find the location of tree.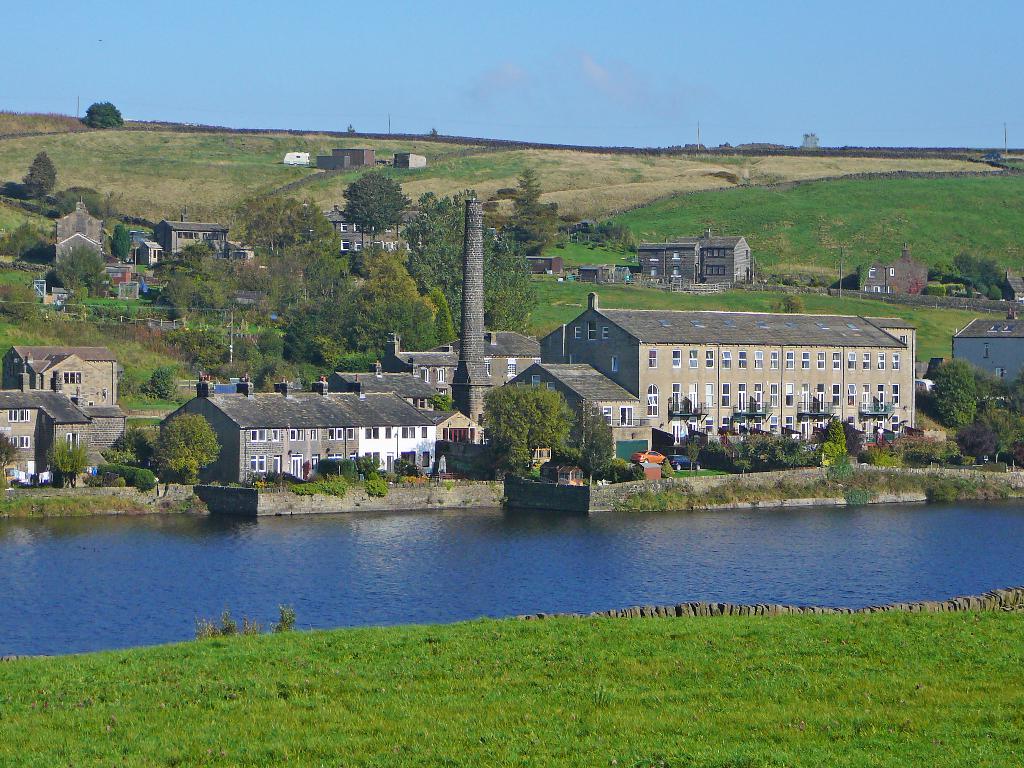
Location: 343, 125, 355, 137.
